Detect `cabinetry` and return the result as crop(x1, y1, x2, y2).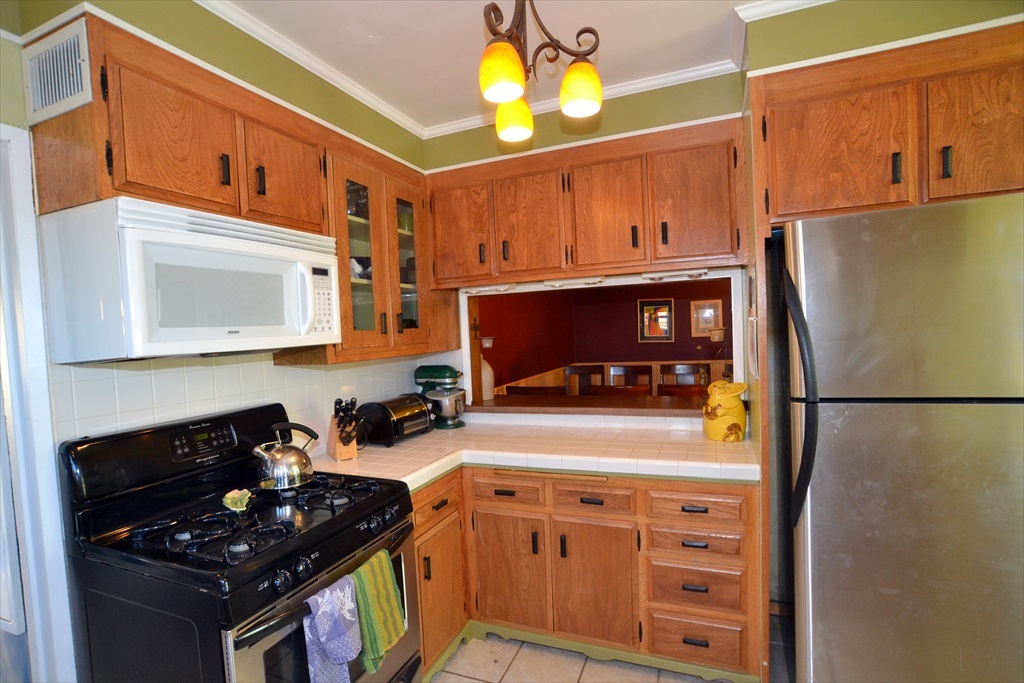
crop(425, 128, 746, 304).
